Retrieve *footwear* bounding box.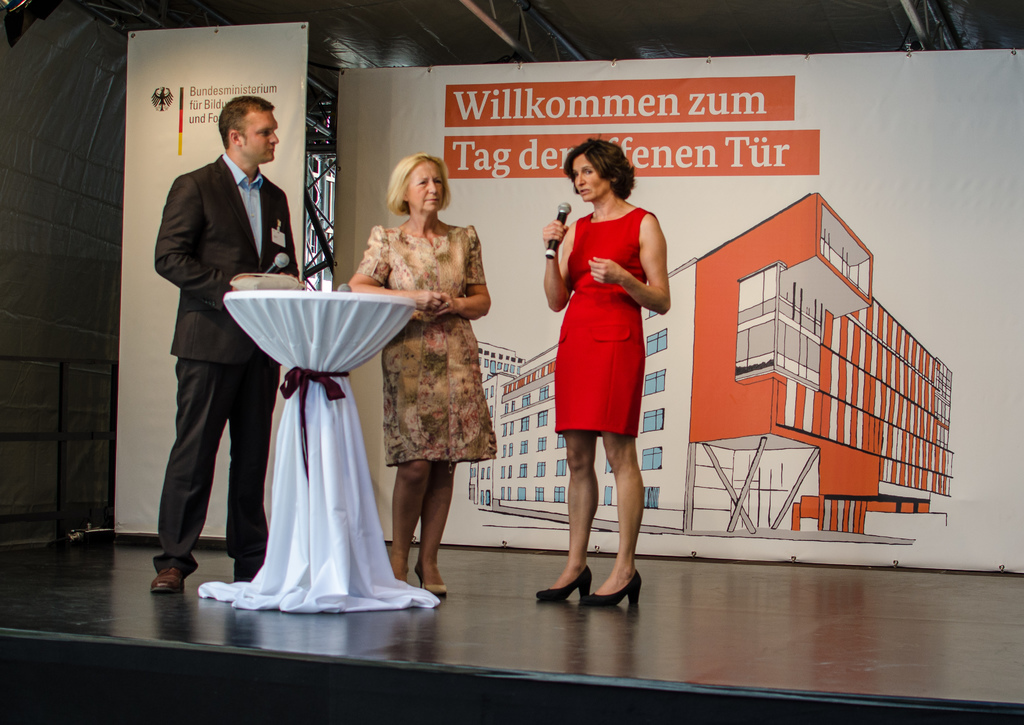
Bounding box: 417, 564, 448, 597.
